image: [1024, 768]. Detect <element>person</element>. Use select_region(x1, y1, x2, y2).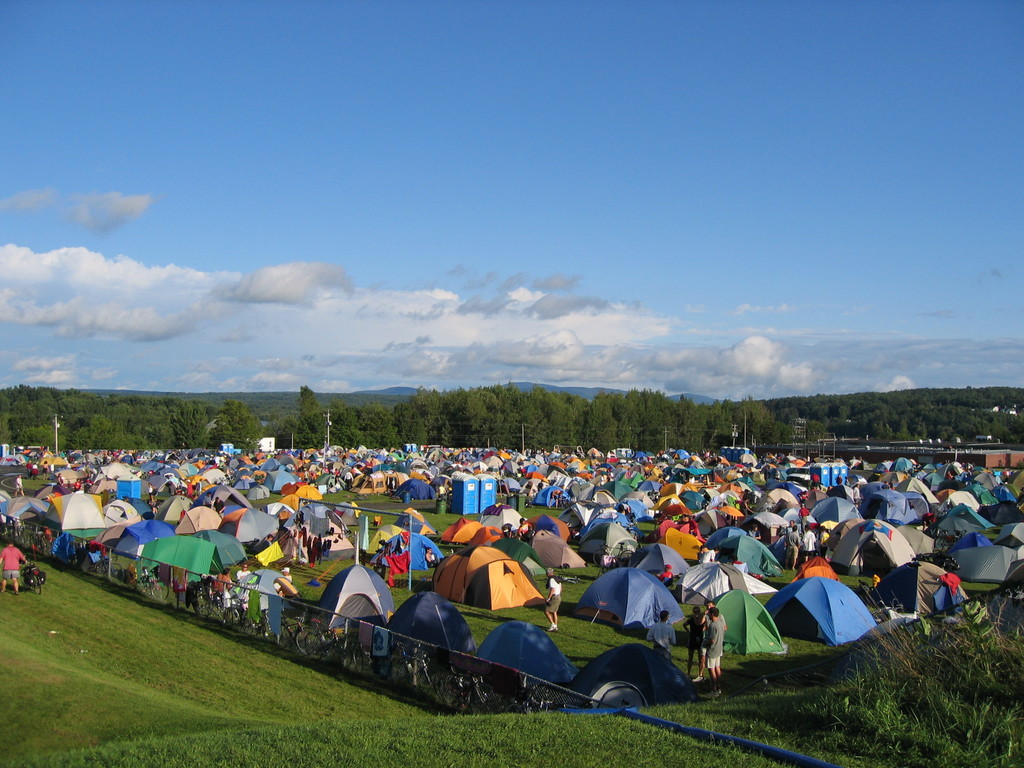
select_region(15, 471, 24, 498).
